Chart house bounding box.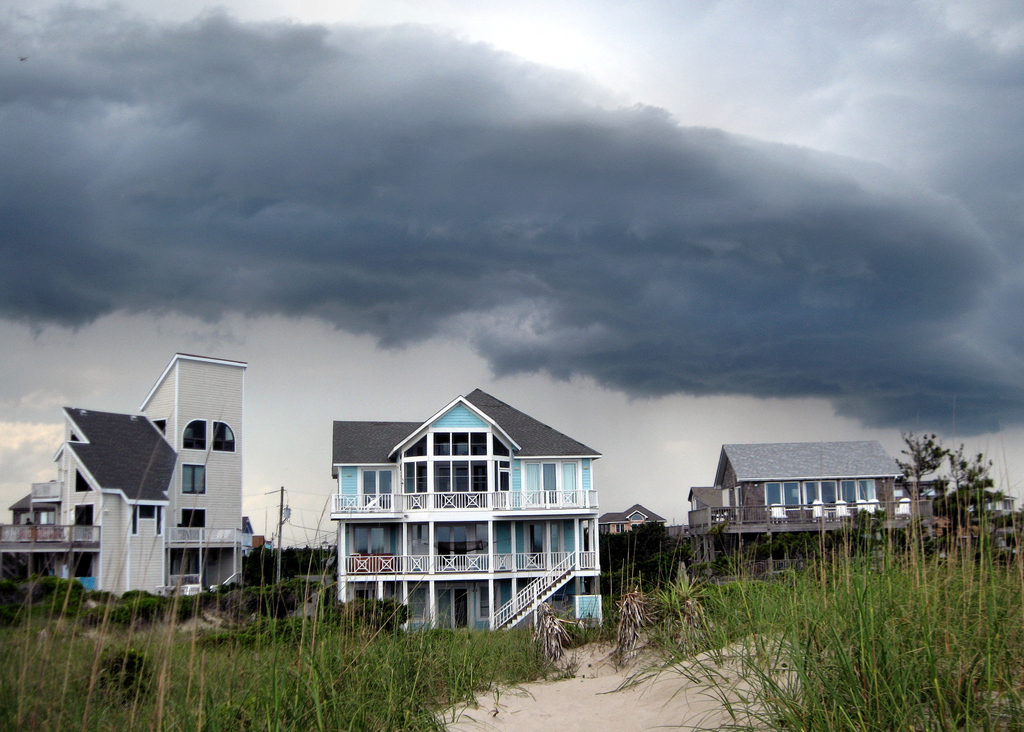
Charted: BBox(595, 498, 659, 533).
